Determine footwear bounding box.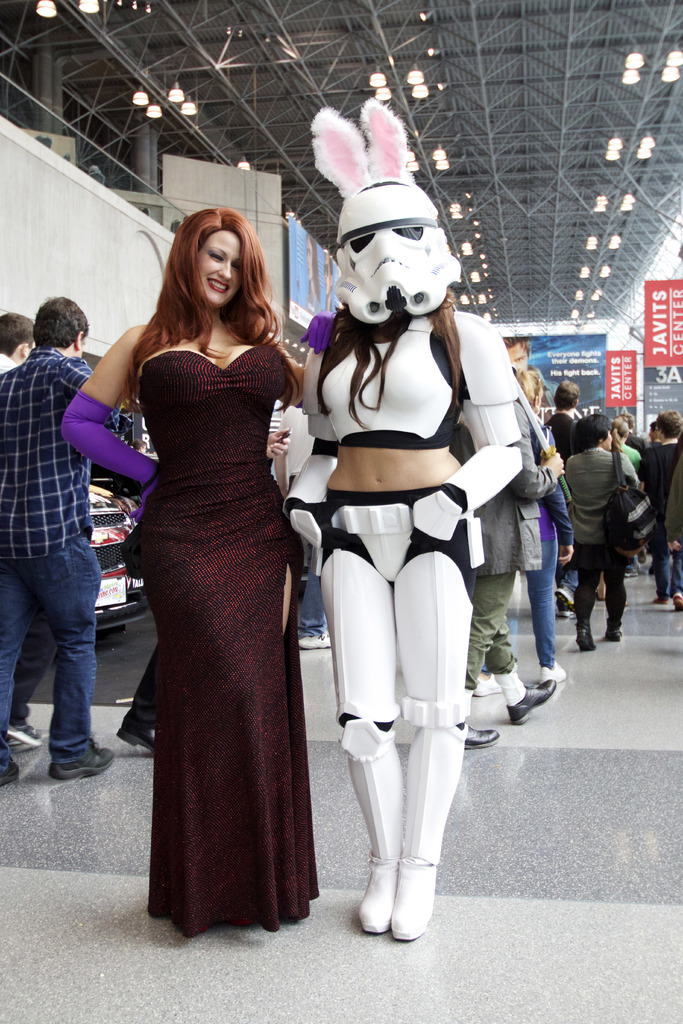
Determined: left=539, top=659, right=565, bottom=684.
